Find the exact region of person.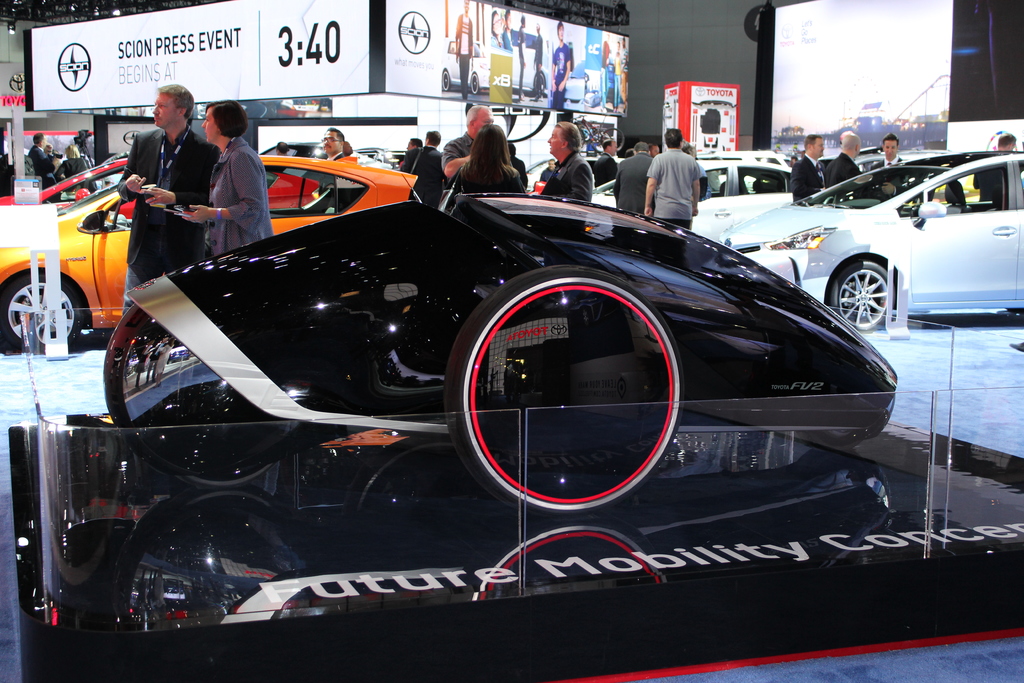
Exact region: <region>540, 159, 556, 181</region>.
